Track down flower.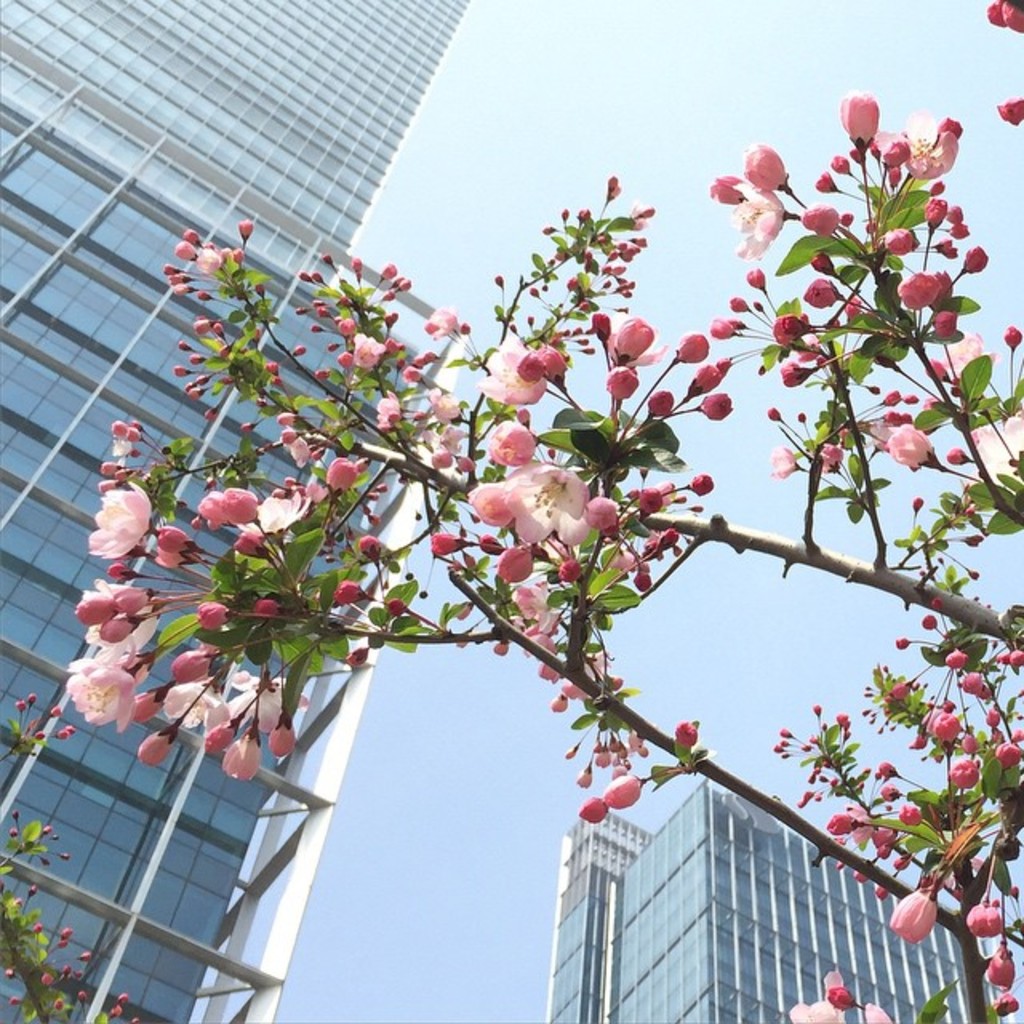
Tracked to [left=947, top=754, right=986, bottom=790].
